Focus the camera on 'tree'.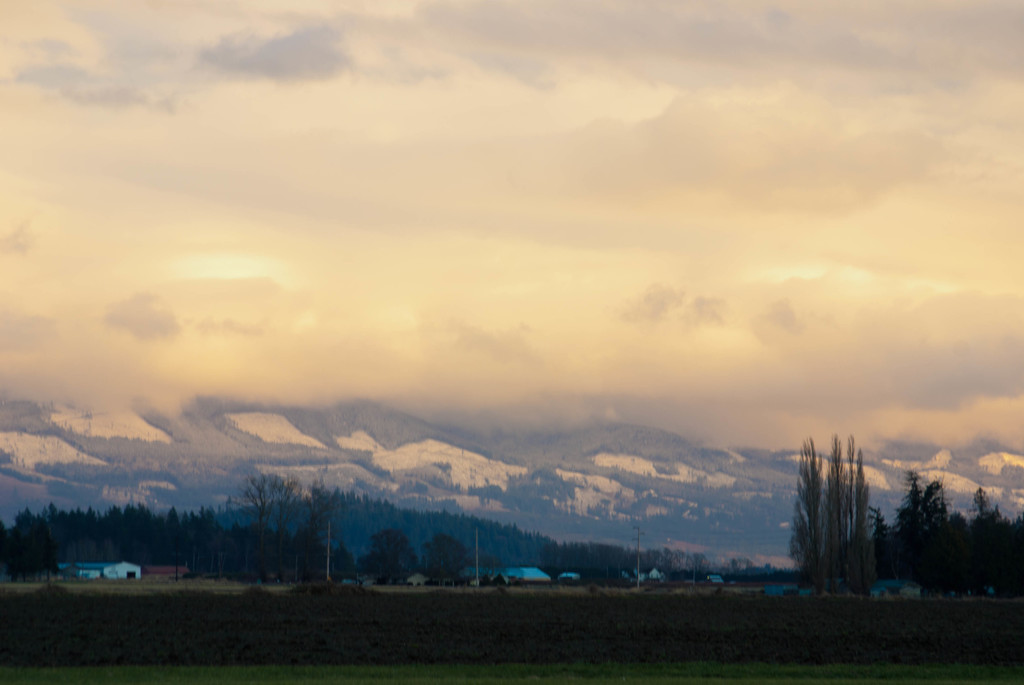
Focus region: 0/507/62/585.
